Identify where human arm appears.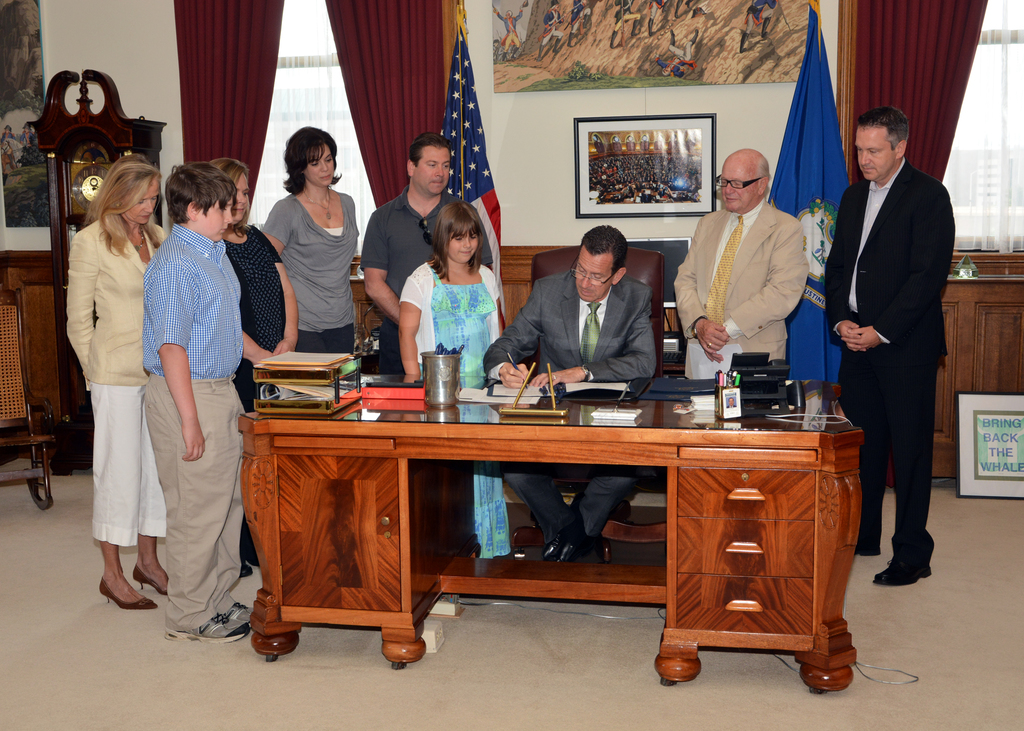
Appears at BBox(152, 261, 206, 467).
